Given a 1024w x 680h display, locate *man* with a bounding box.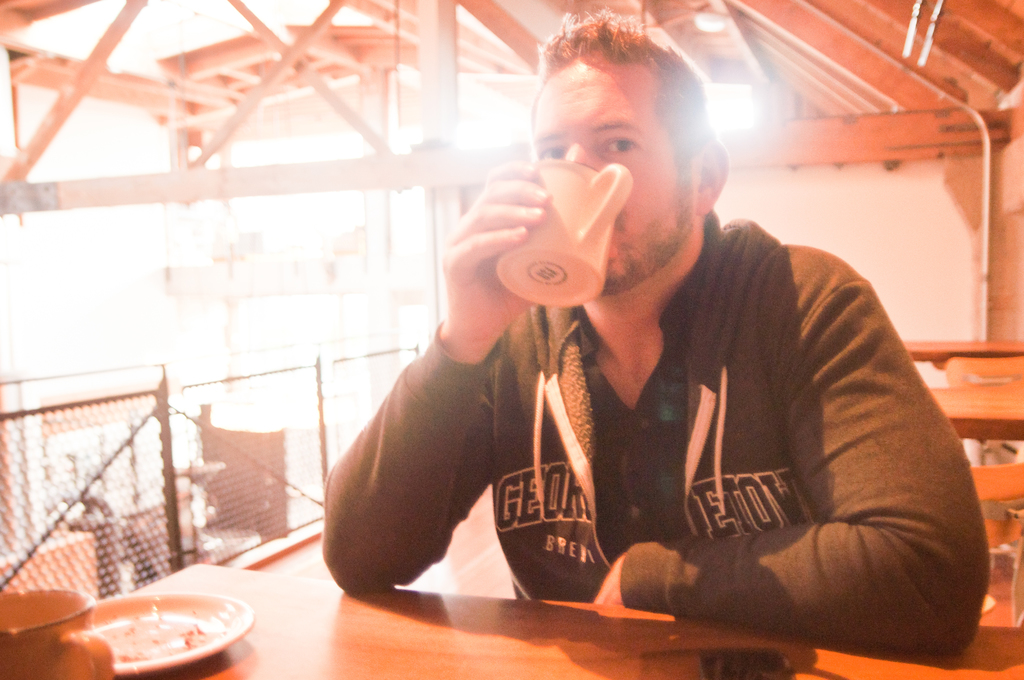
Located: (x1=318, y1=3, x2=988, y2=656).
